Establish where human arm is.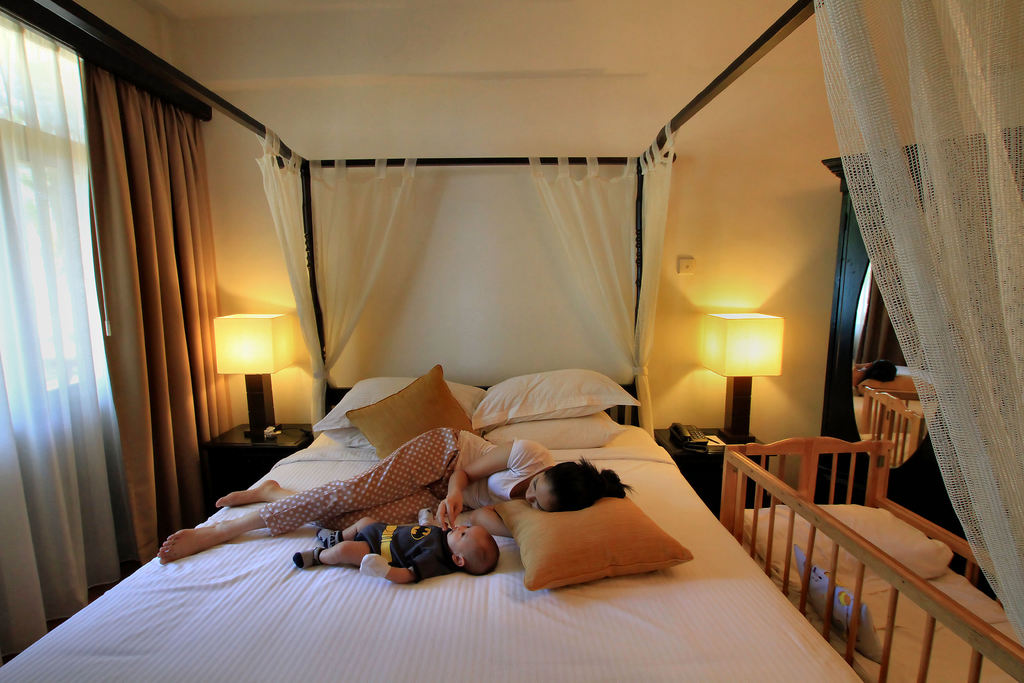
Established at left=355, top=539, right=447, bottom=588.
